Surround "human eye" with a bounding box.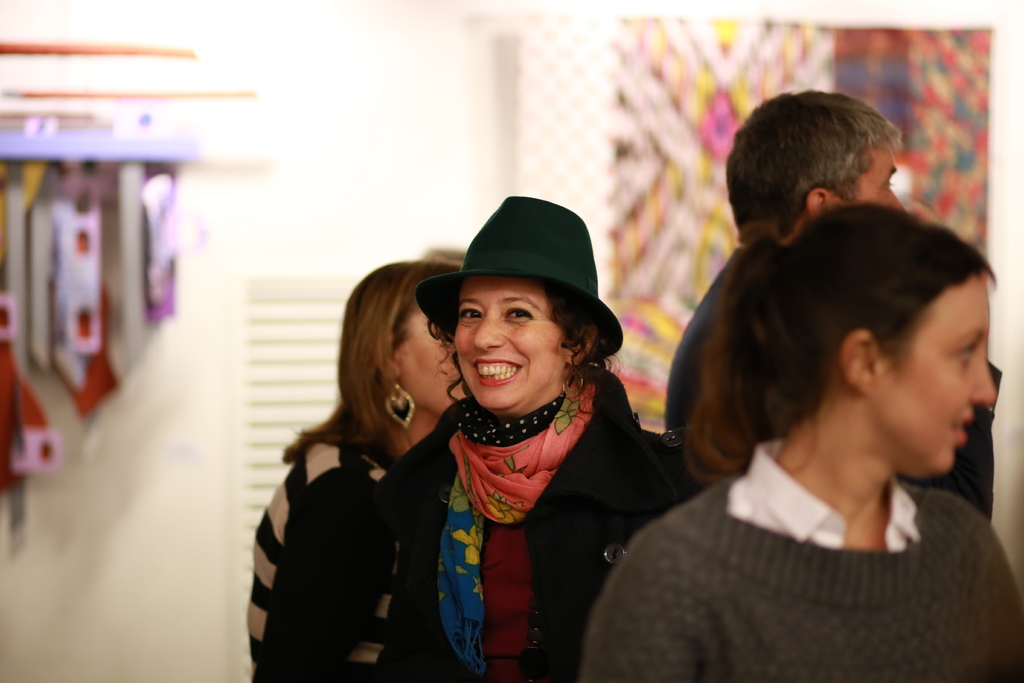
[457,306,484,329].
